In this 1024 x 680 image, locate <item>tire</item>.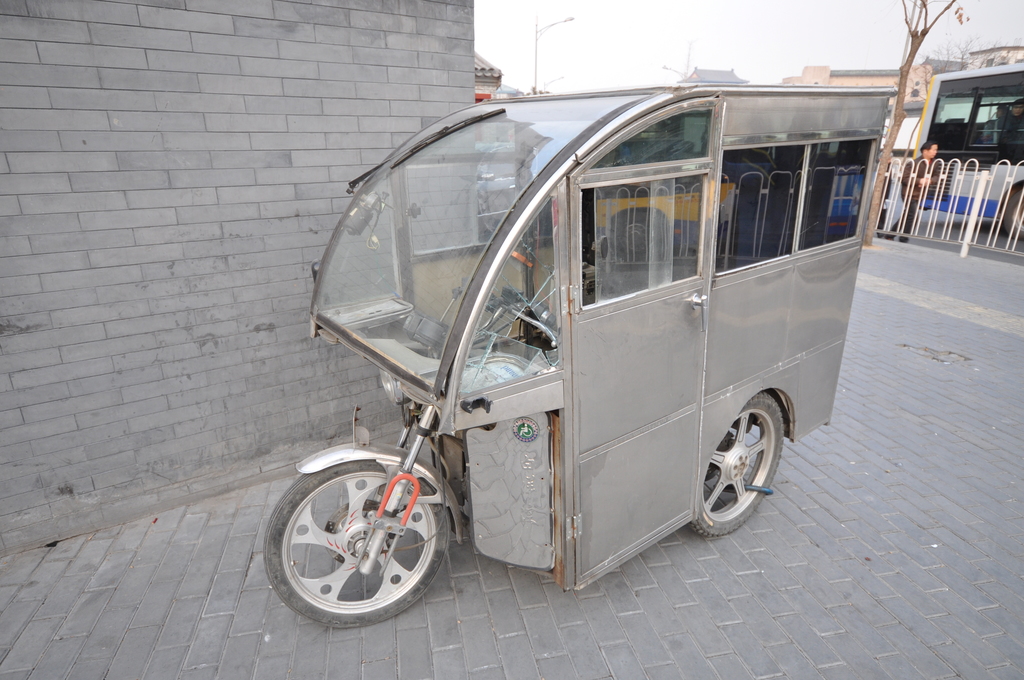
Bounding box: bbox(1004, 188, 1023, 239).
